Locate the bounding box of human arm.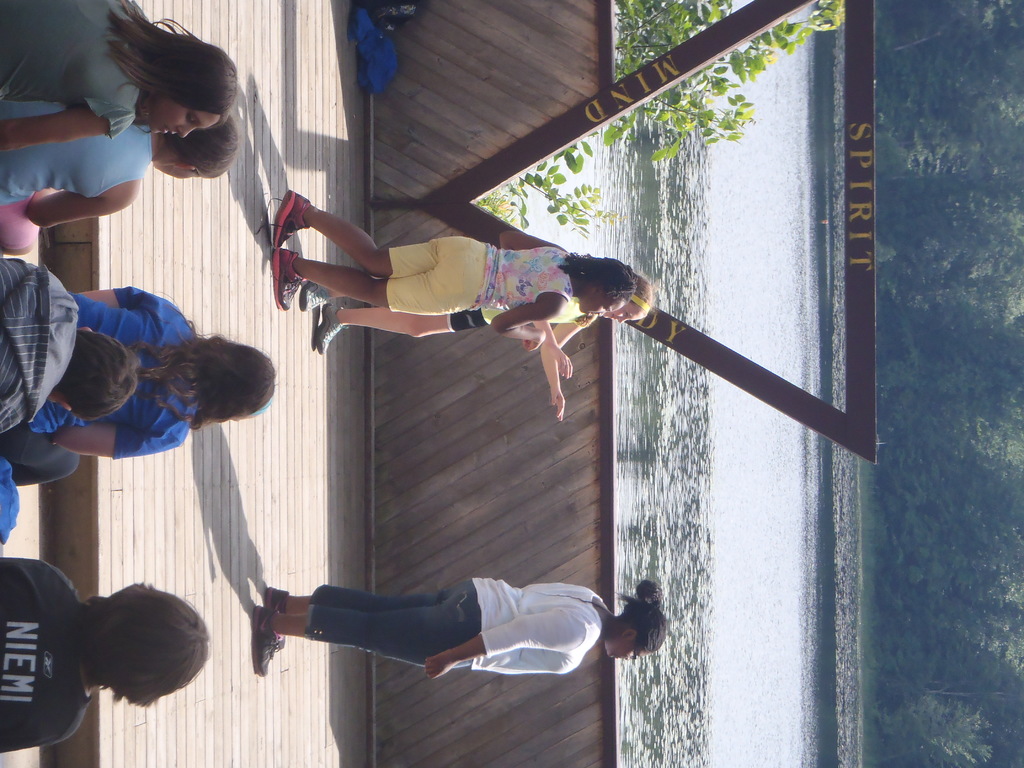
Bounding box: pyautogui.locateOnScreen(493, 299, 564, 355).
